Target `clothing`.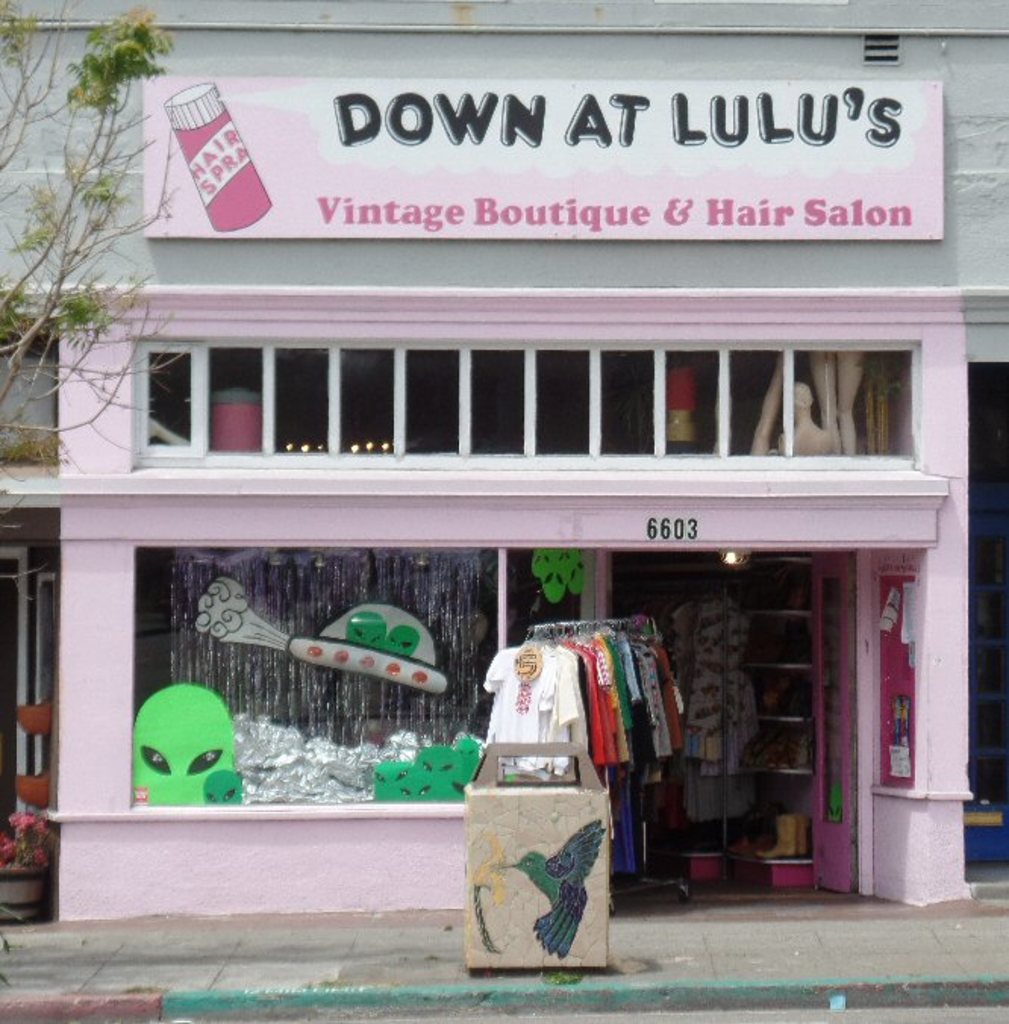
Target region: pyautogui.locateOnScreen(682, 601, 750, 754).
